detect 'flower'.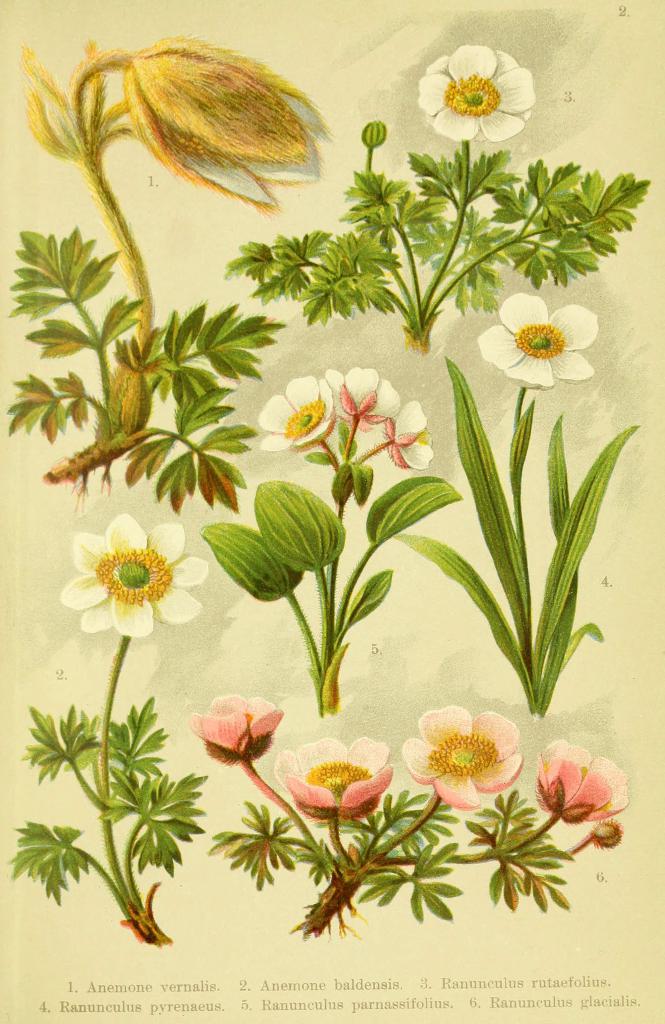
Detected at rect(472, 287, 601, 389).
